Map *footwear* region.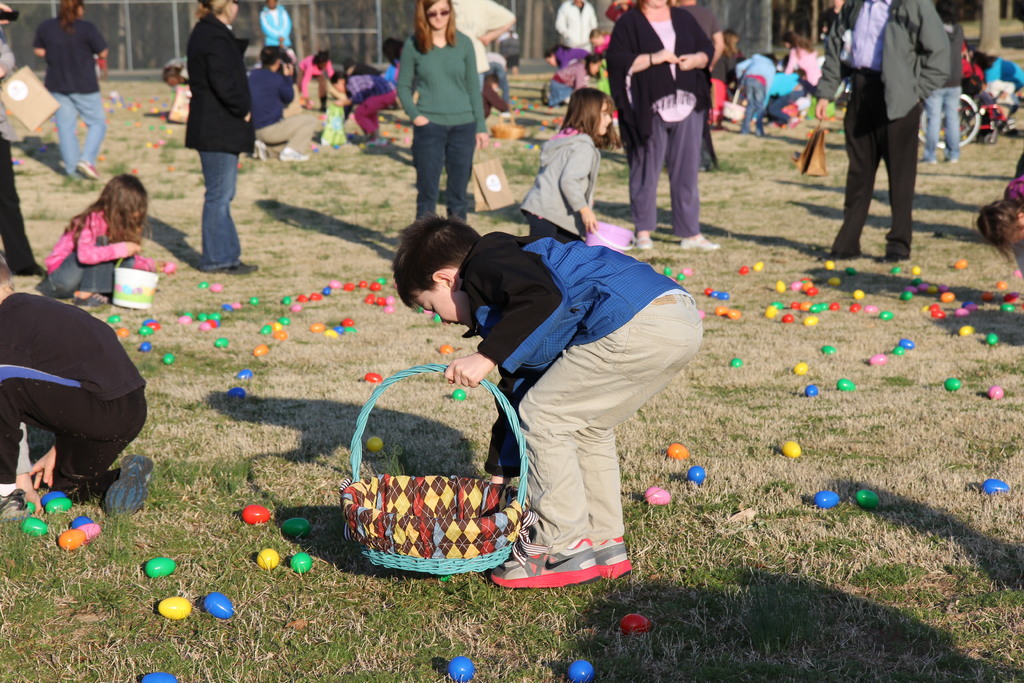
Mapped to [x1=681, y1=235, x2=719, y2=251].
